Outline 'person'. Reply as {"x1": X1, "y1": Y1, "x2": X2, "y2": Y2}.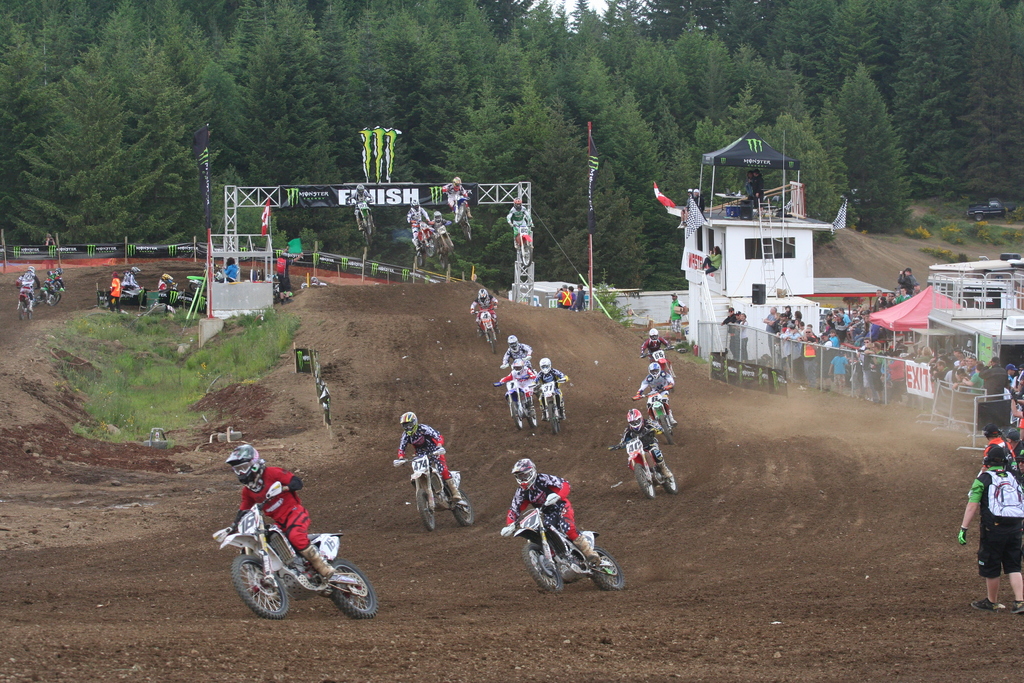
{"x1": 471, "y1": 288, "x2": 499, "y2": 331}.
